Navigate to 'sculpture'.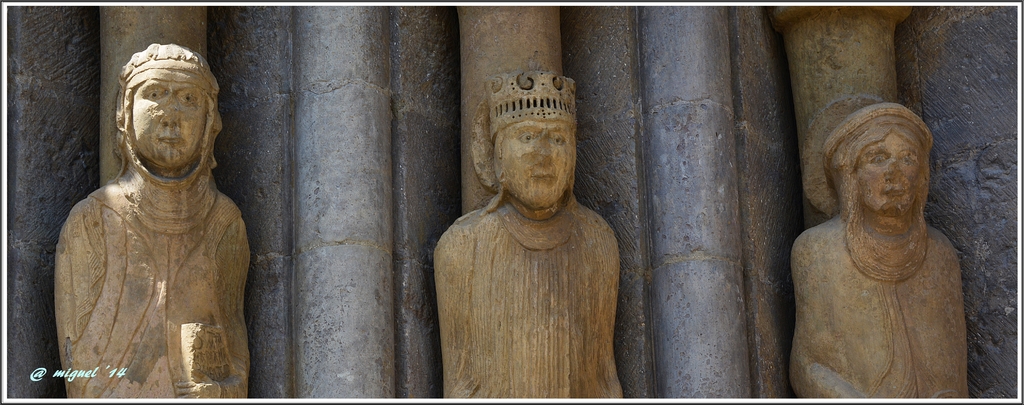
Navigation target: x1=790, y1=79, x2=983, y2=397.
